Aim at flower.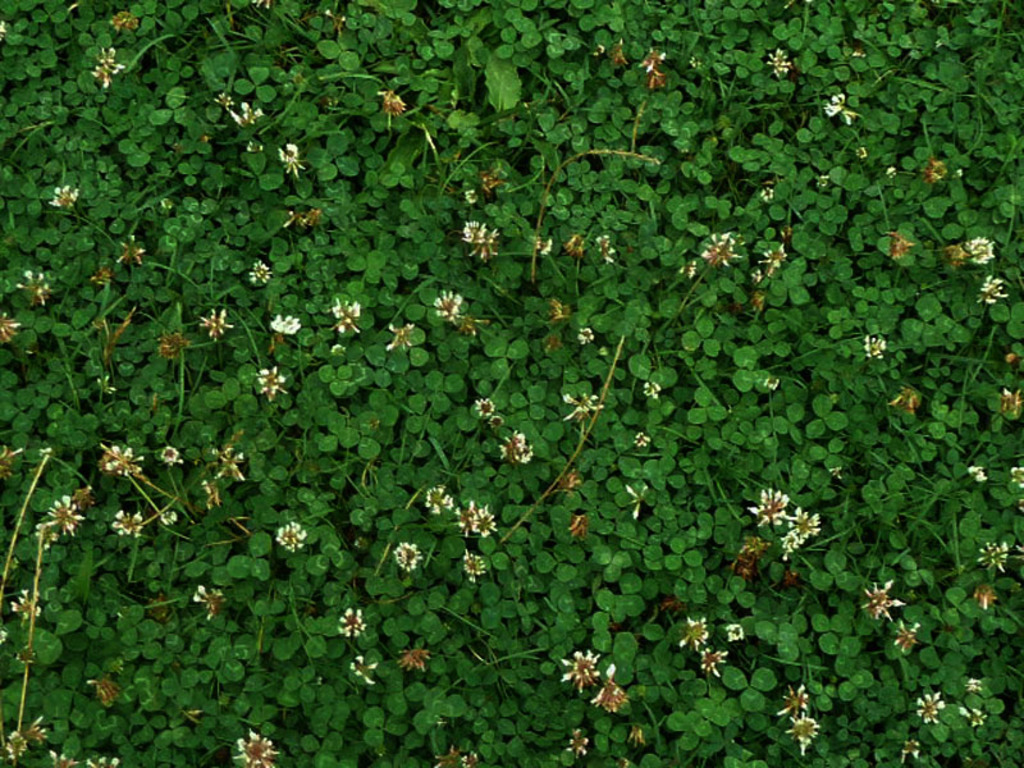
Aimed at 264/311/305/338.
